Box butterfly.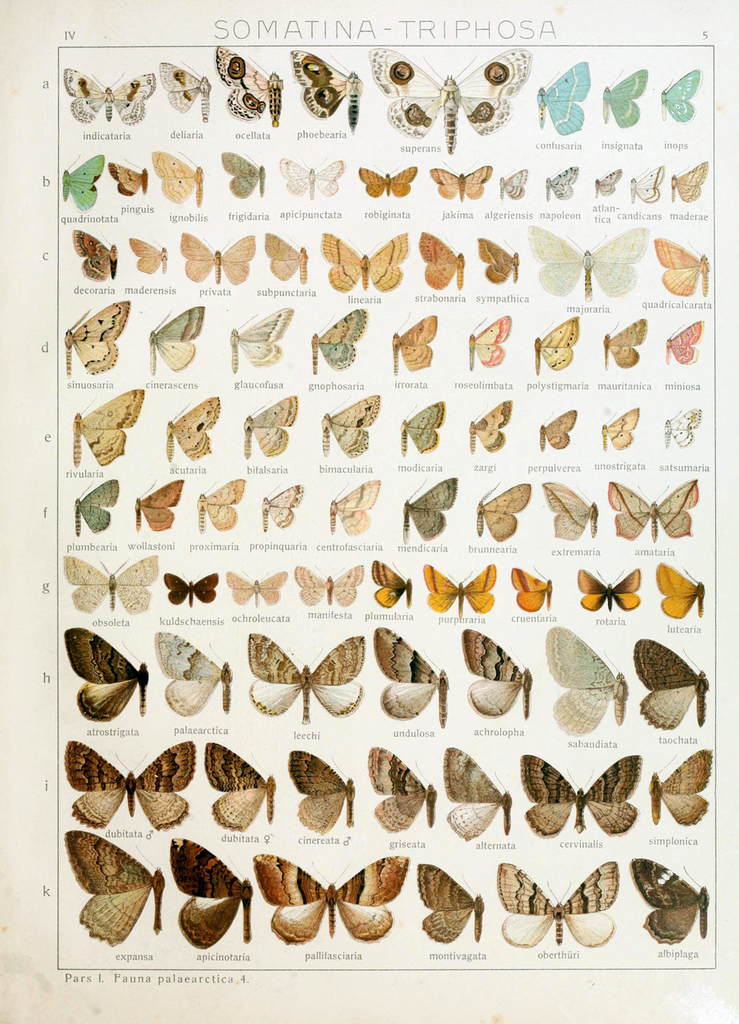
BBox(525, 219, 645, 296).
